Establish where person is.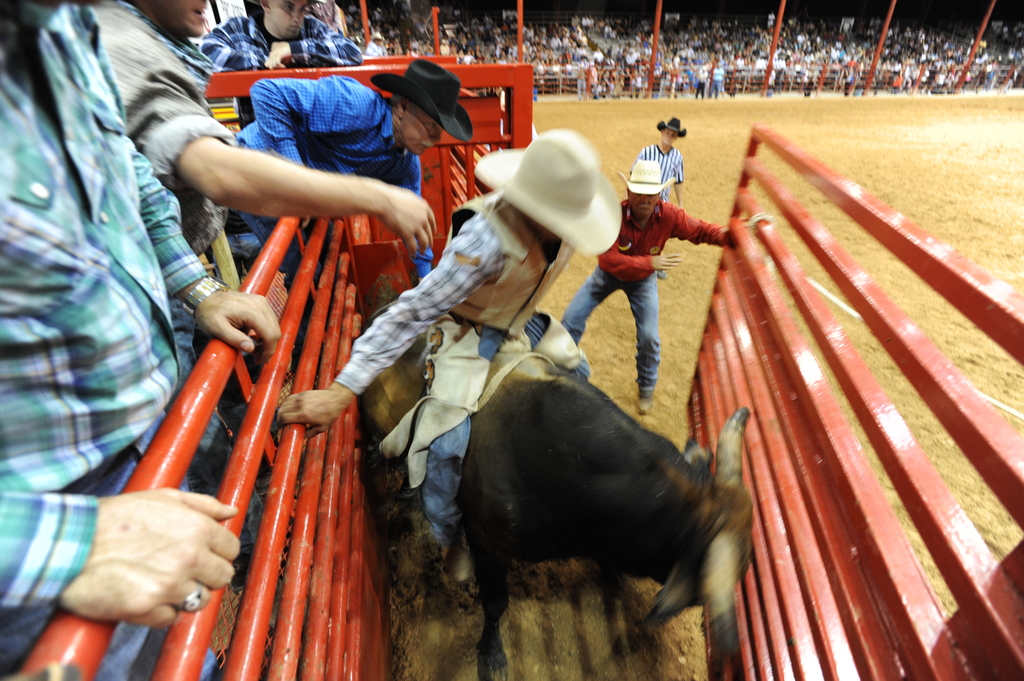
Established at [557, 150, 745, 422].
